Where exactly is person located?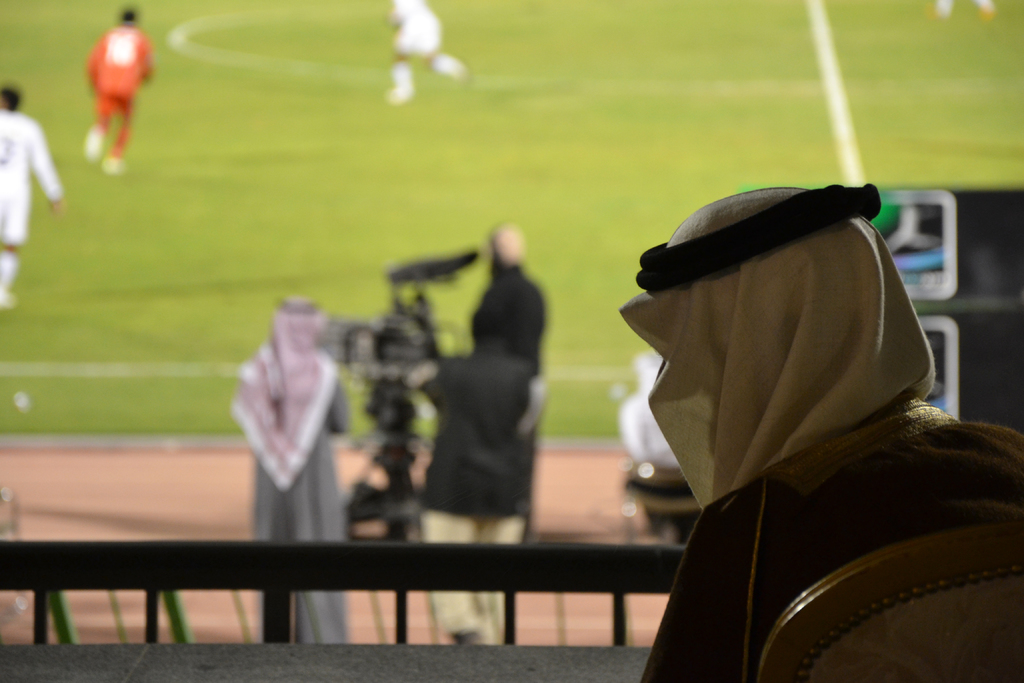
Its bounding box is detection(394, 310, 543, 646).
